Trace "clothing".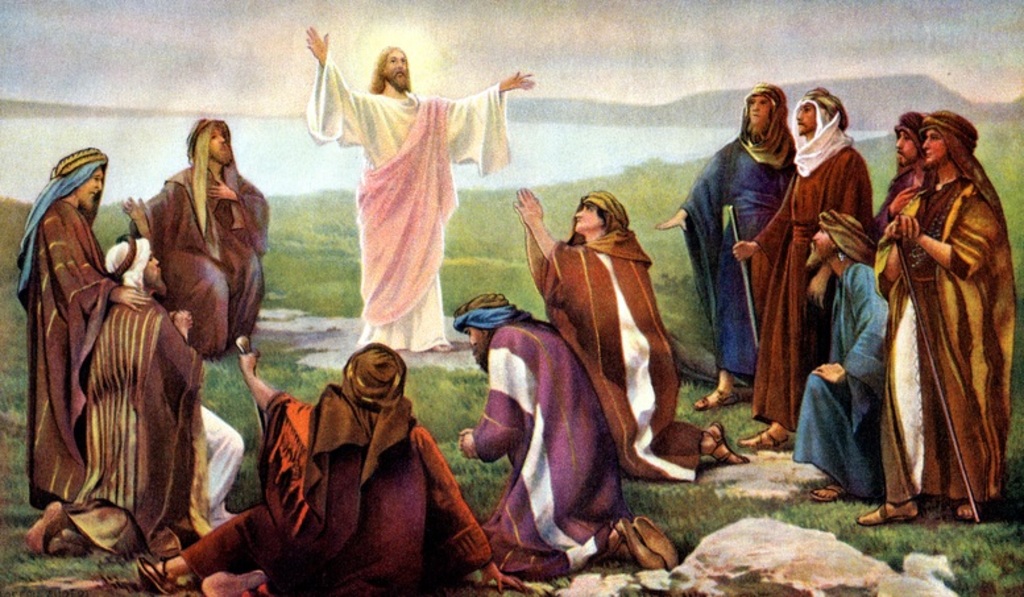
Traced to 468/308/642/585.
